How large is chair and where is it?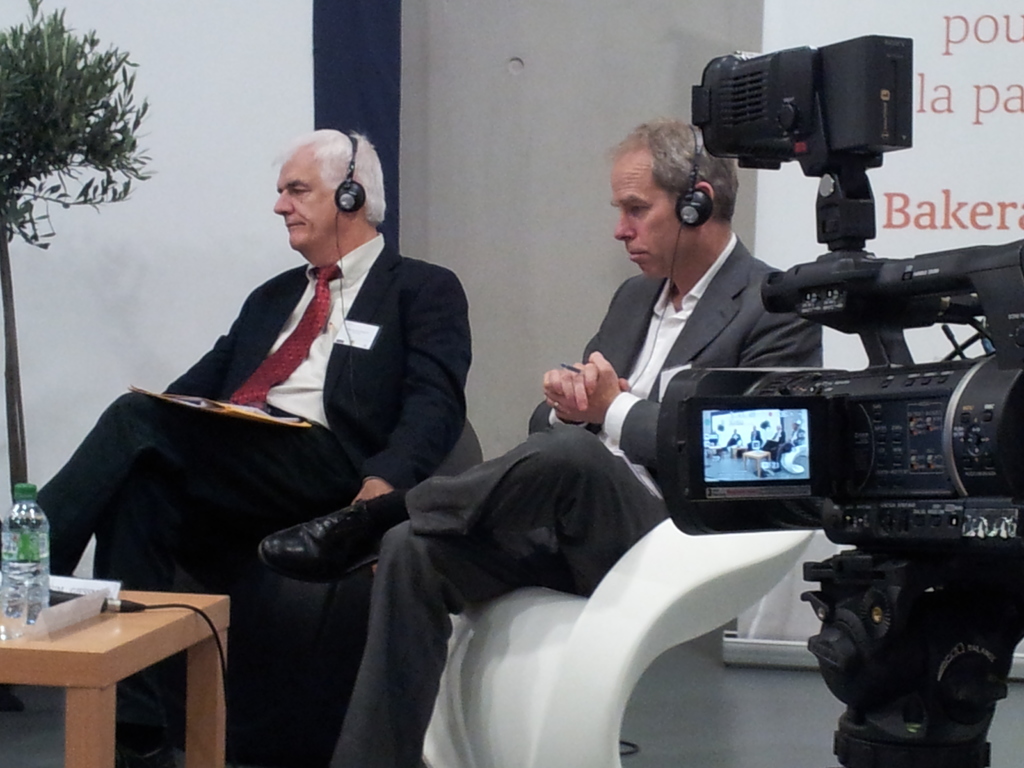
Bounding box: box(340, 415, 831, 757).
